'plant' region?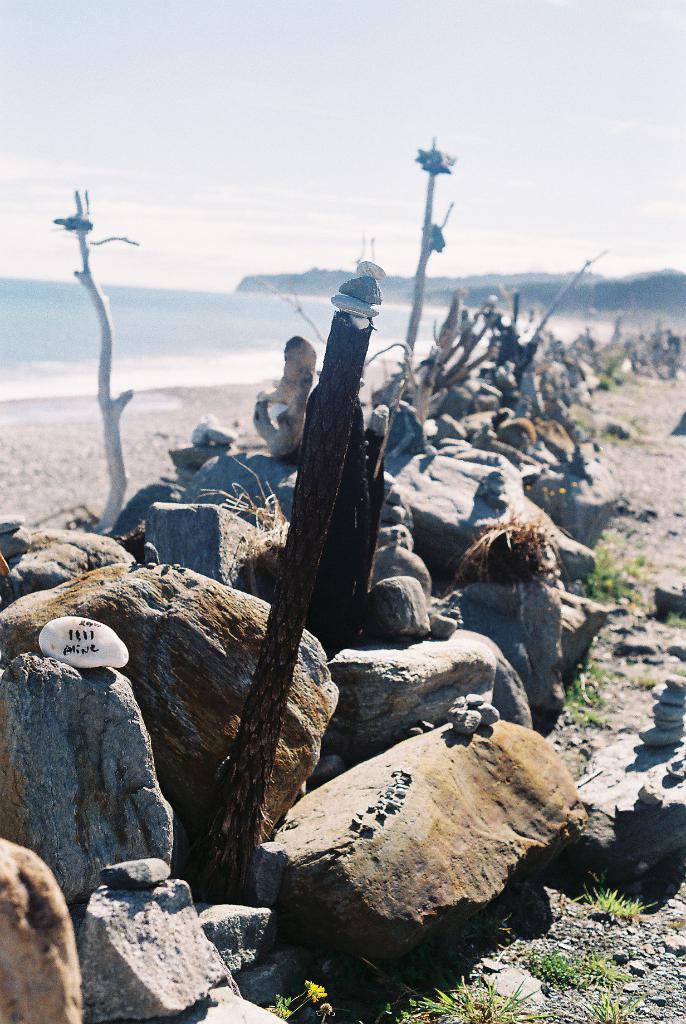
{"left": 583, "top": 991, "right": 646, "bottom": 1023}
